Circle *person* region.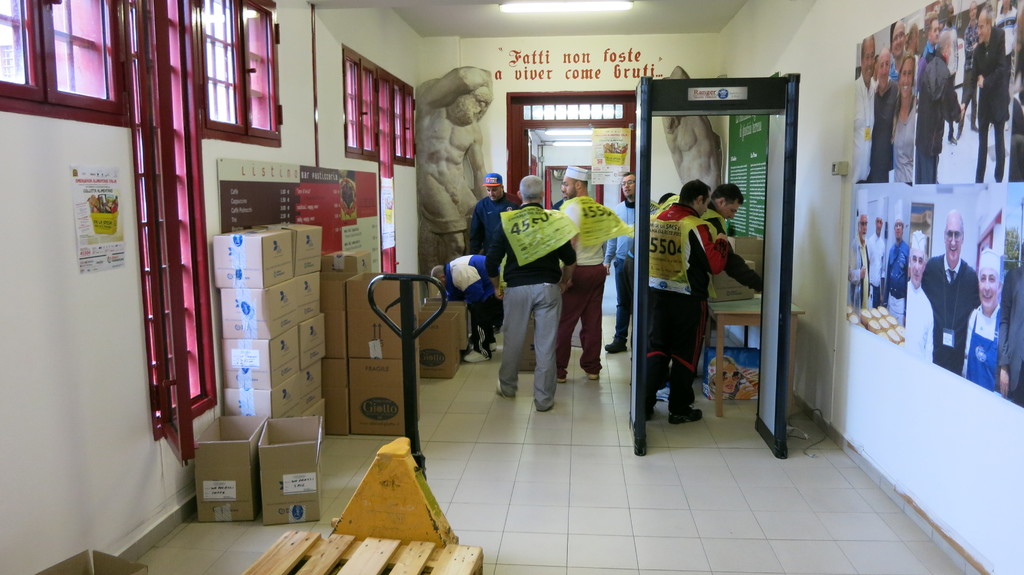
Region: bbox(431, 255, 497, 354).
